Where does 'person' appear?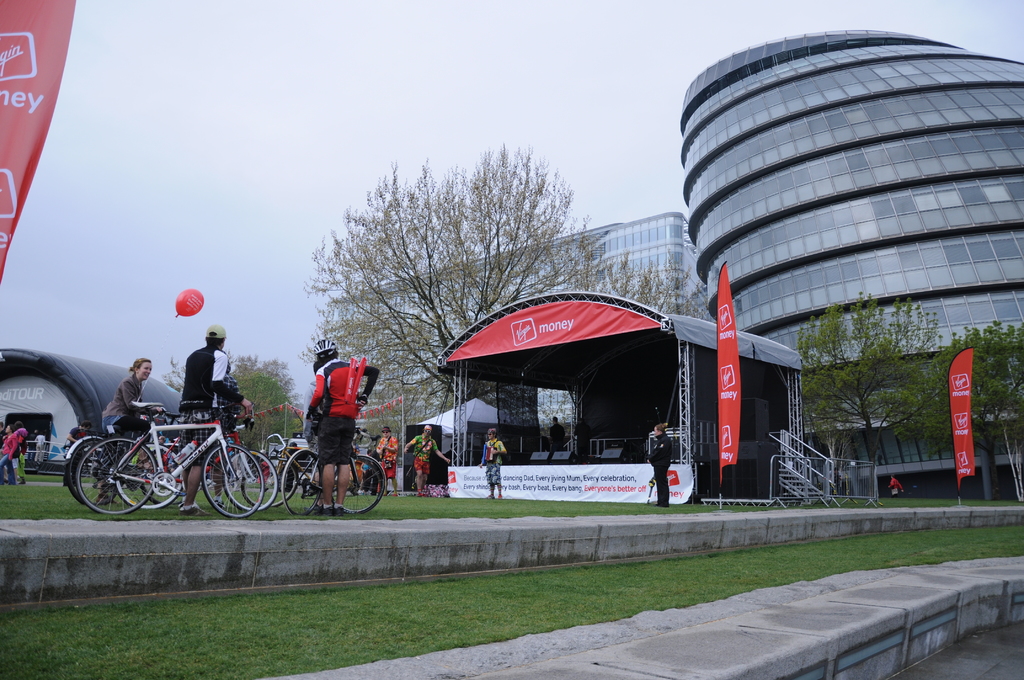
Appears at box(175, 315, 255, 516).
